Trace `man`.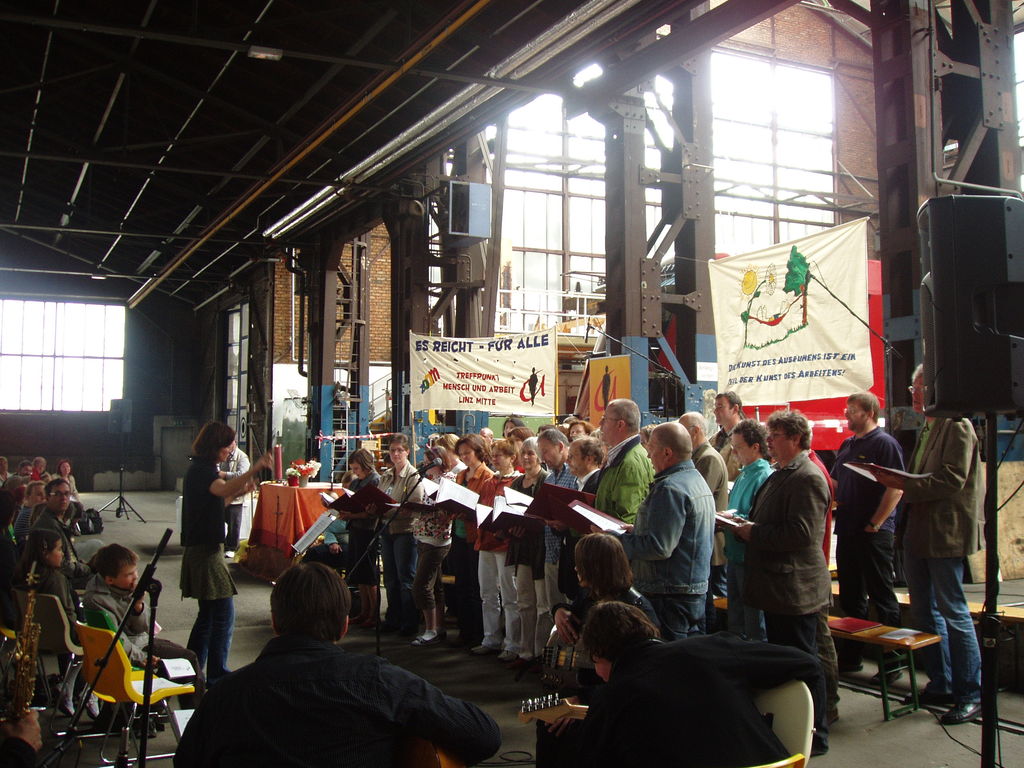
Traced to Rect(823, 395, 904, 685).
